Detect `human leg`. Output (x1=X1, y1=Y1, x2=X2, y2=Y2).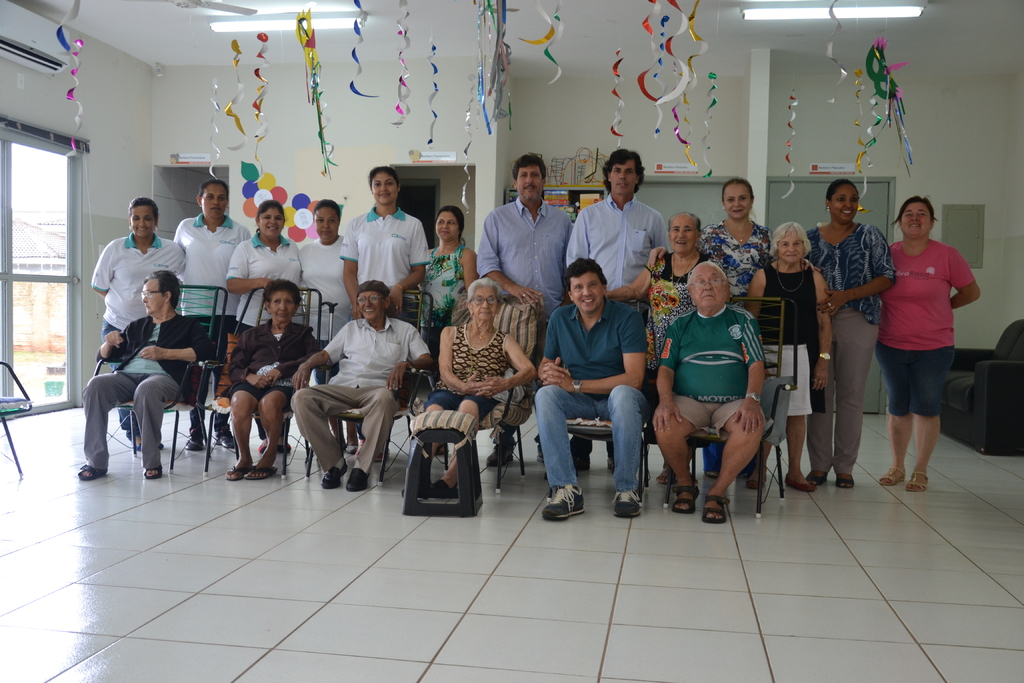
(x1=235, y1=375, x2=257, y2=481).
